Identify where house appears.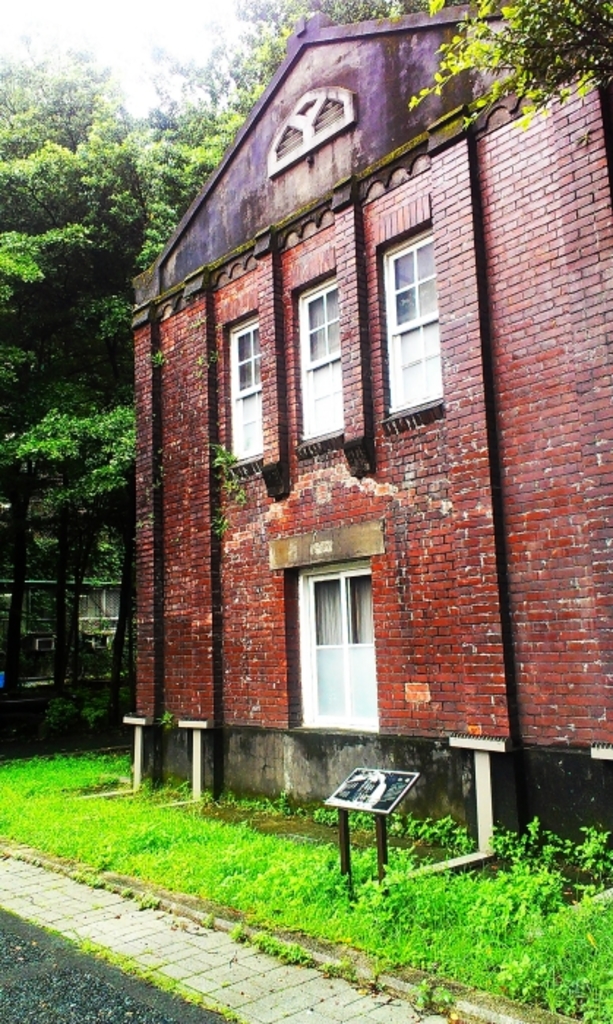
Appears at 0, 499, 127, 688.
